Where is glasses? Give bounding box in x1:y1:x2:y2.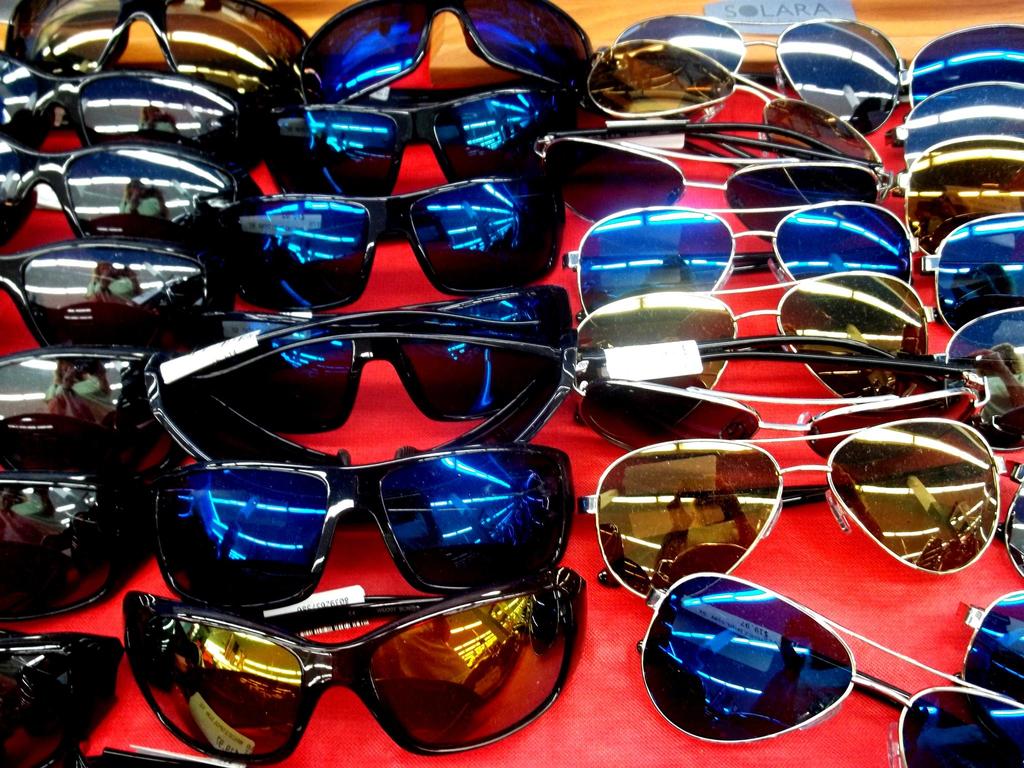
889:129:1023:264.
